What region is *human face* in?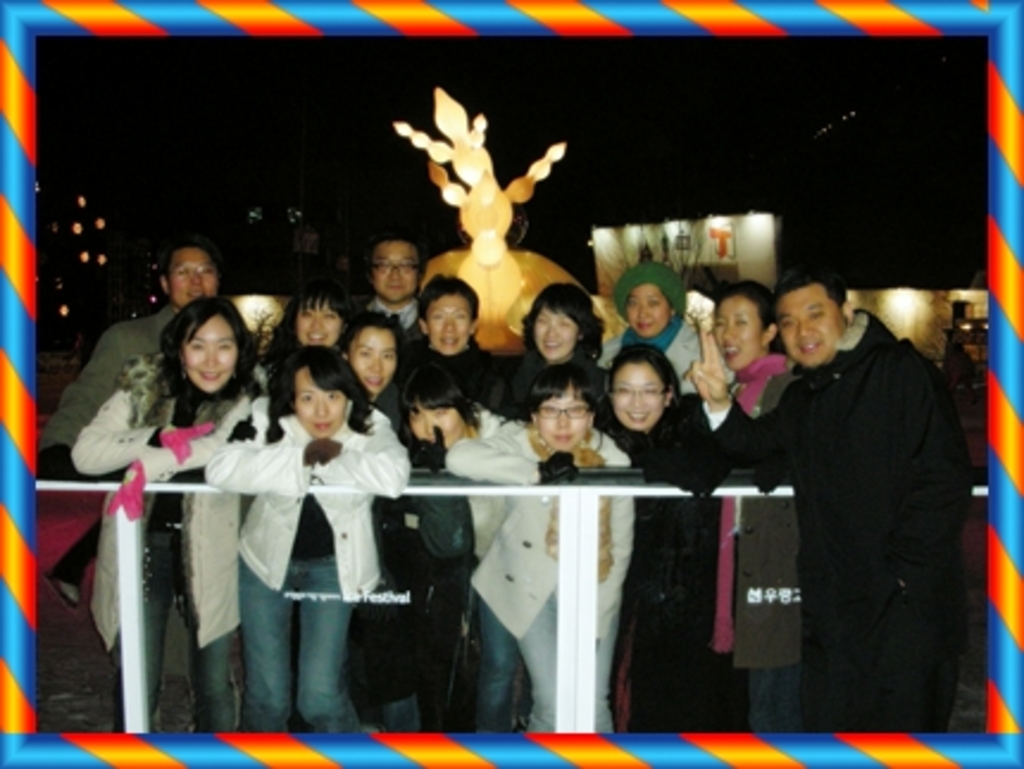
left=350, top=329, right=395, bottom=393.
